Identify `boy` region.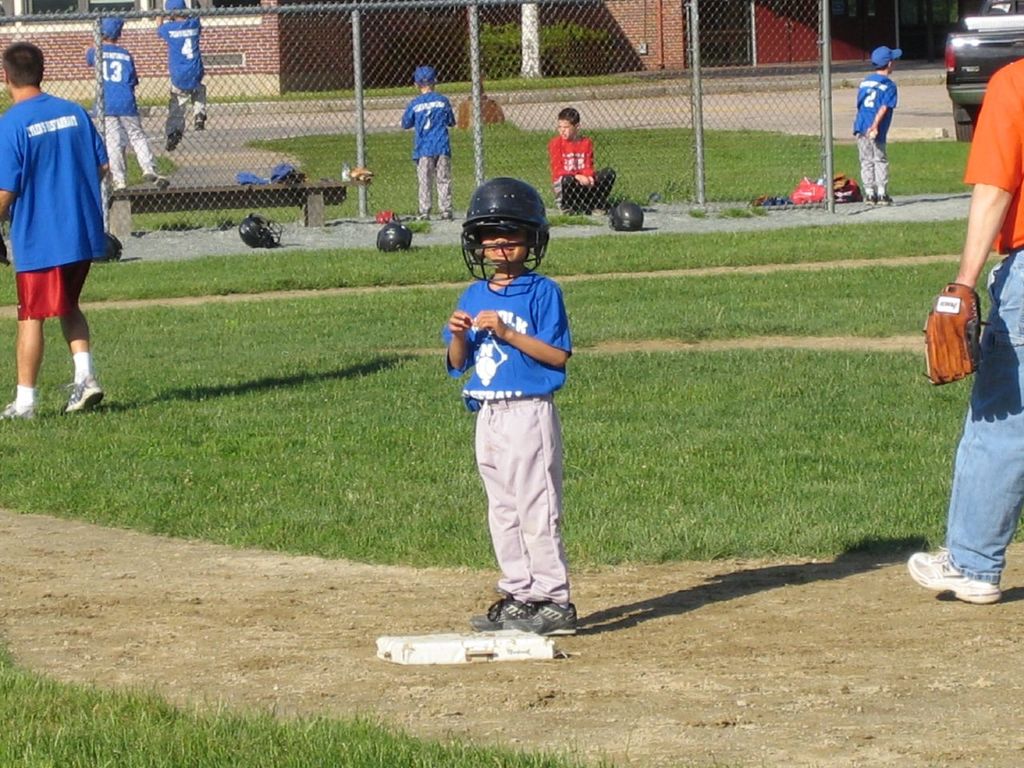
Region: 446,176,578,638.
